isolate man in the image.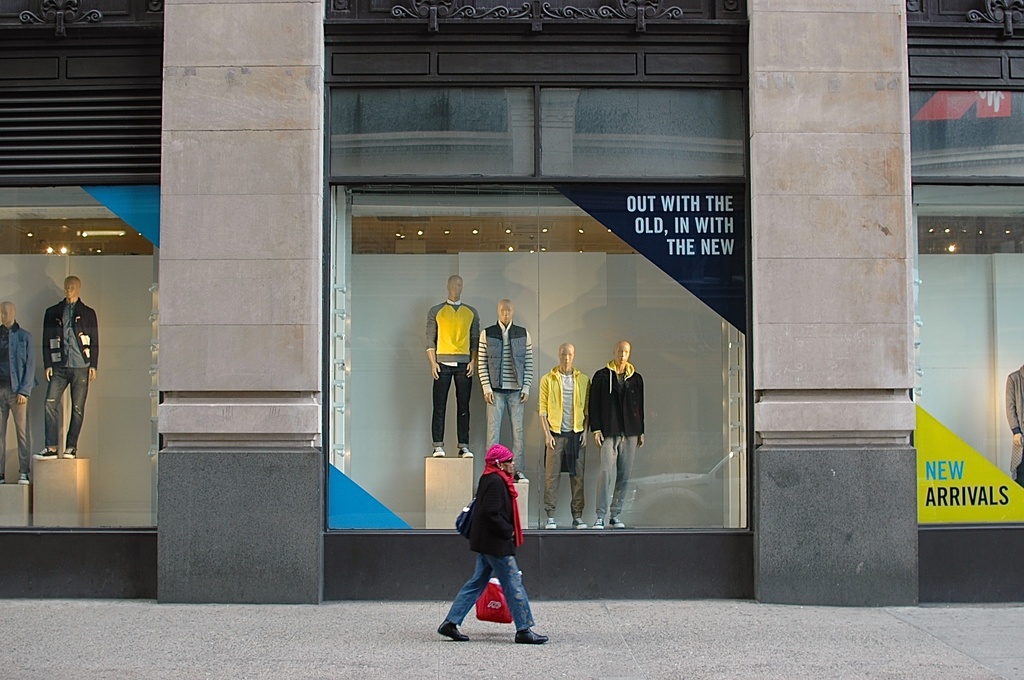
Isolated region: {"left": 442, "top": 445, "right": 550, "bottom": 645}.
